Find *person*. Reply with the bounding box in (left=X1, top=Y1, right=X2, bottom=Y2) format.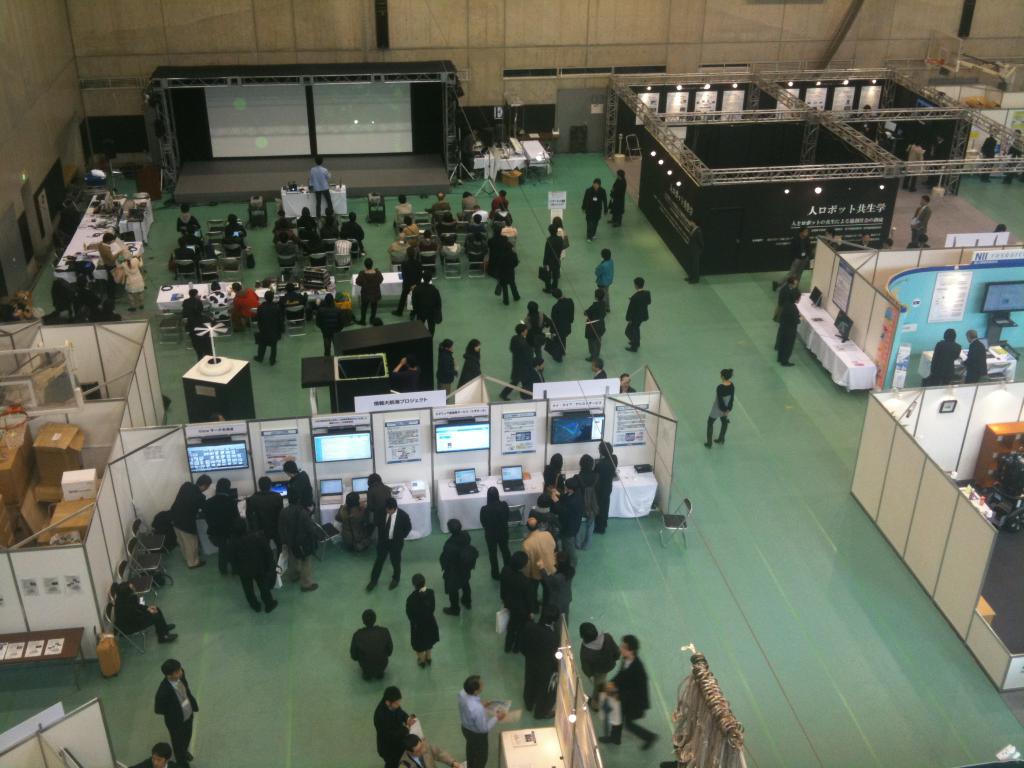
(left=1004, top=131, right=1022, bottom=187).
